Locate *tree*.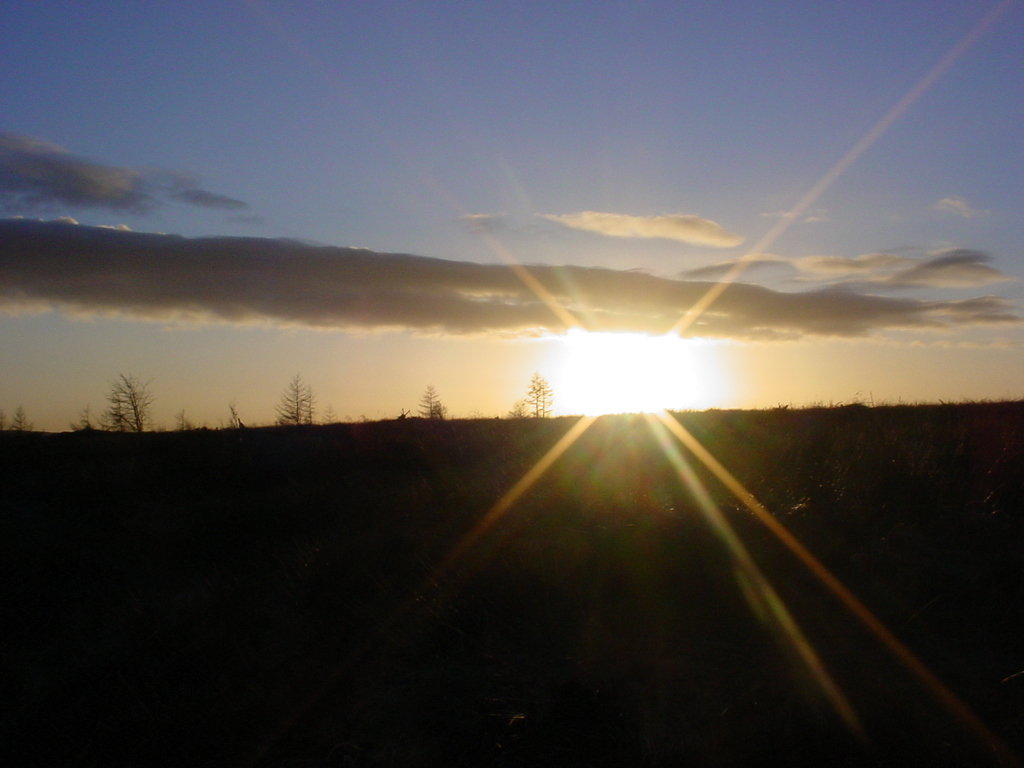
Bounding box: bbox=[272, 374, 318, 428].
